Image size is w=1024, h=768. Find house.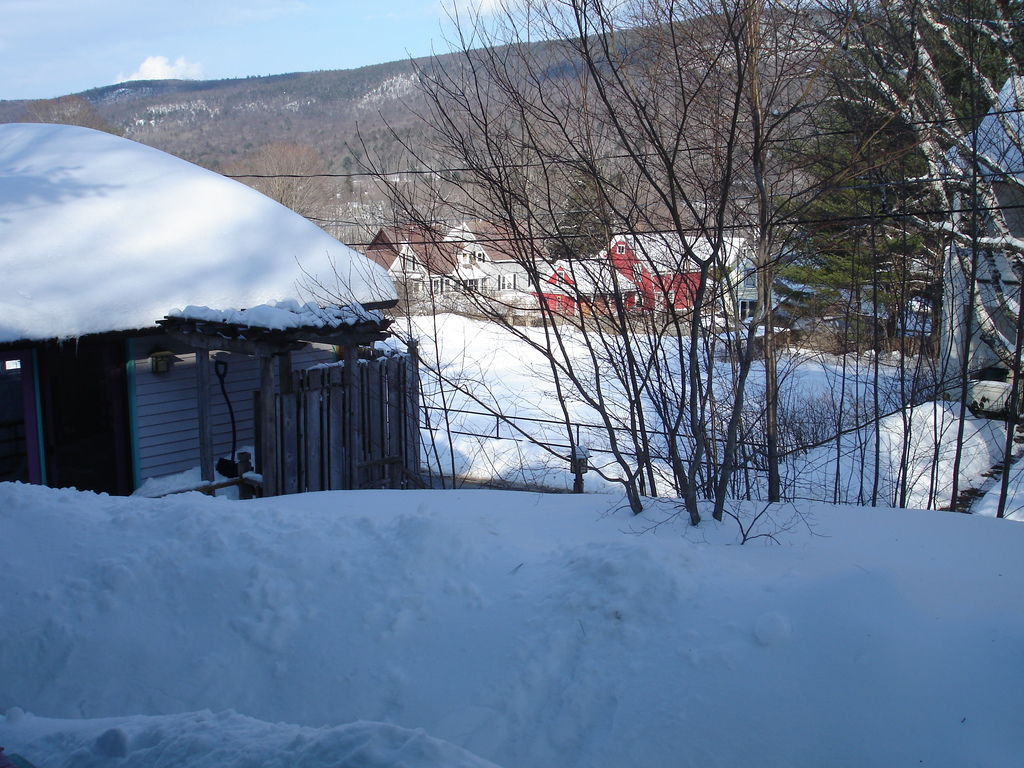
[x1=917, y1=67, x2=1023, y2=381].
